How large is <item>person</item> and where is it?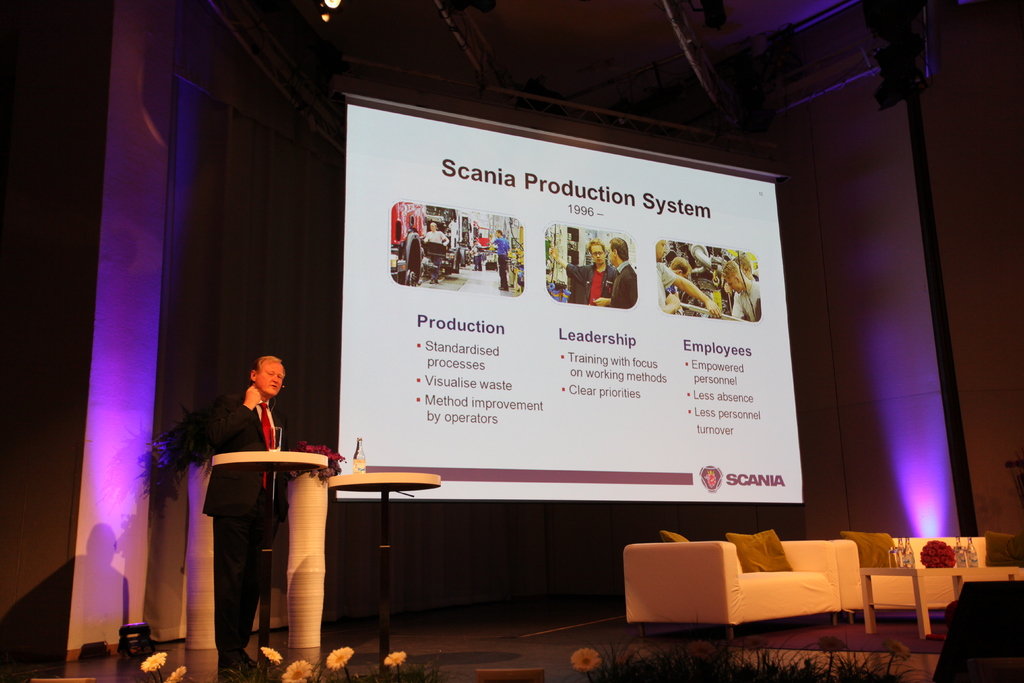
Bounding box: (x1=605, y1=238, x2=641, y2=310).
